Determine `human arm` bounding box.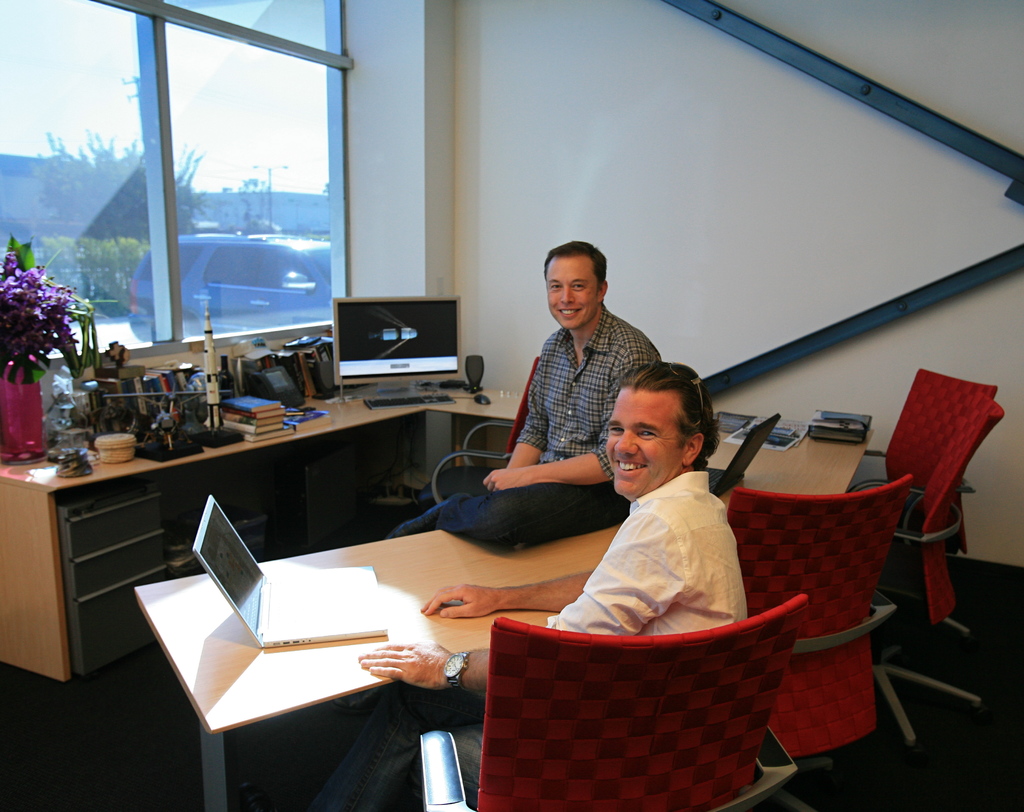
Determined: 418 561 602 619.
